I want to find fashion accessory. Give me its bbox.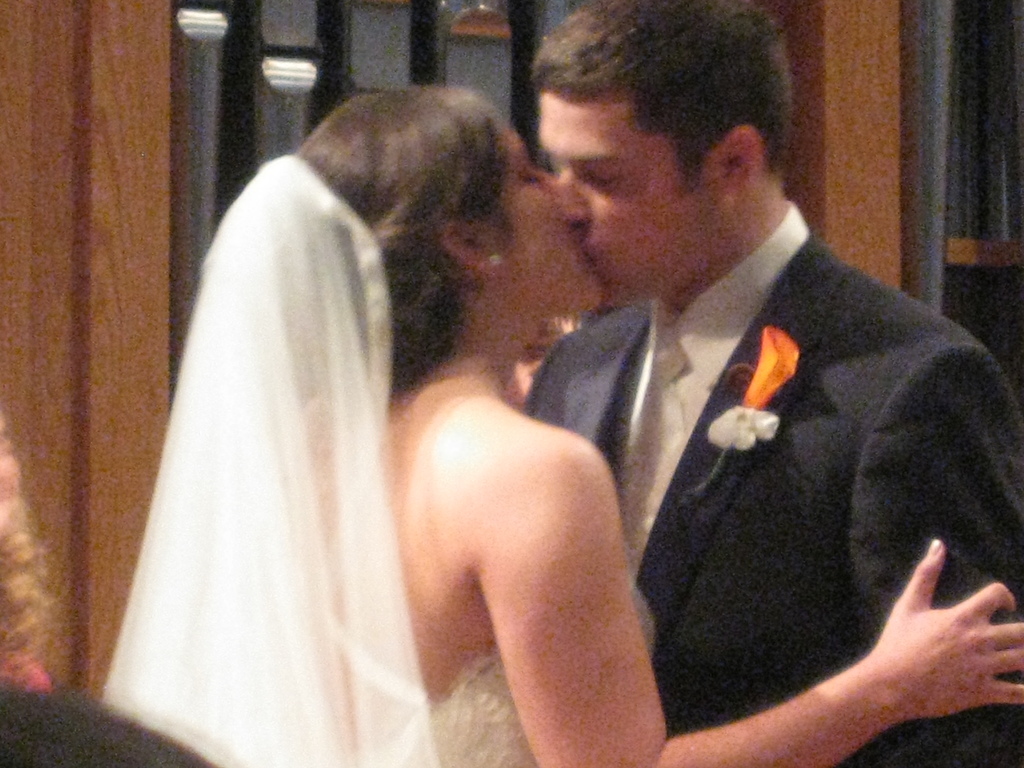
(left=614, top=327, right=689, bottom=577).
